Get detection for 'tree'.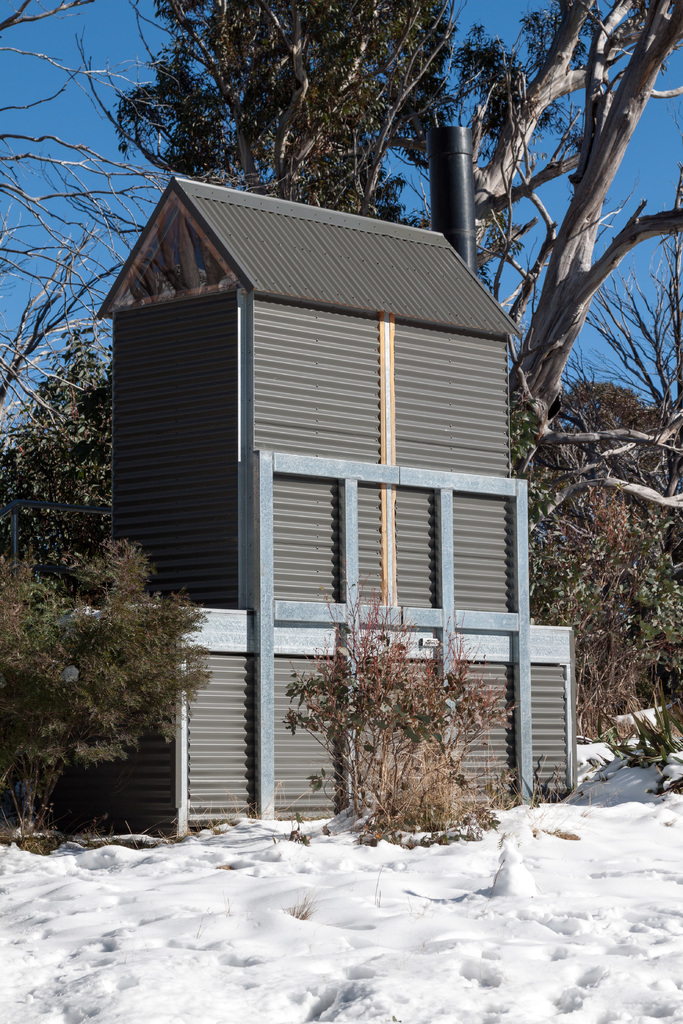
Detection: {"left": 0, "top": 536, "right": 213, "bottom": 842}.
